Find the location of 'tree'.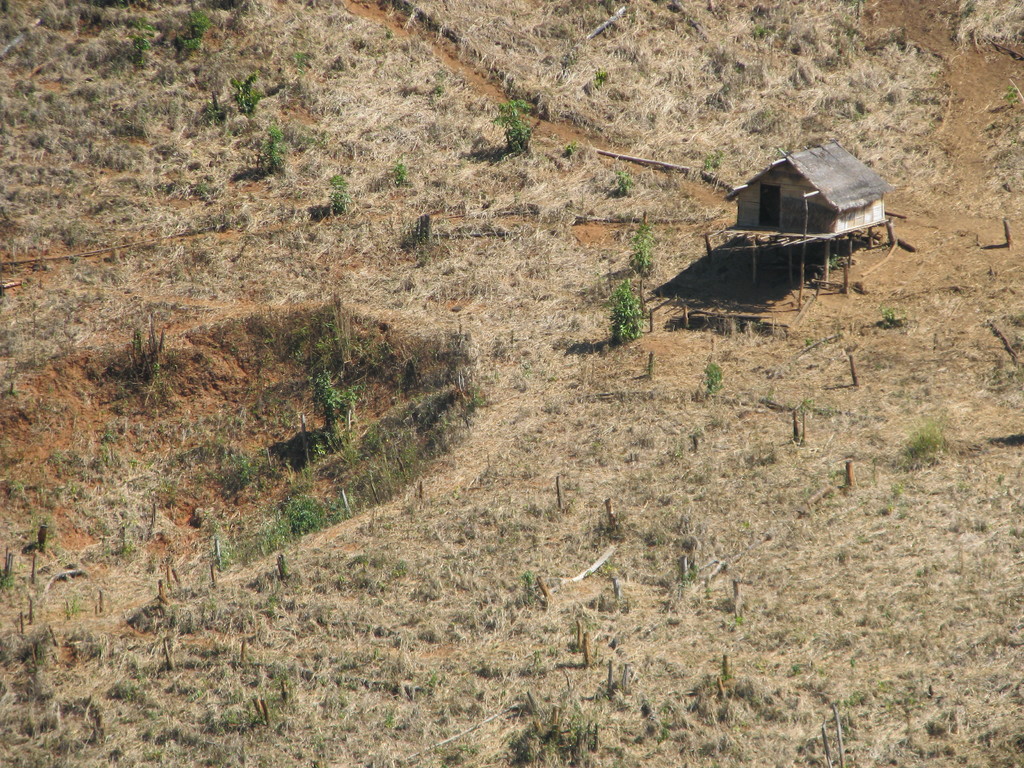
Location: locate(609, 166, 632, 197).
